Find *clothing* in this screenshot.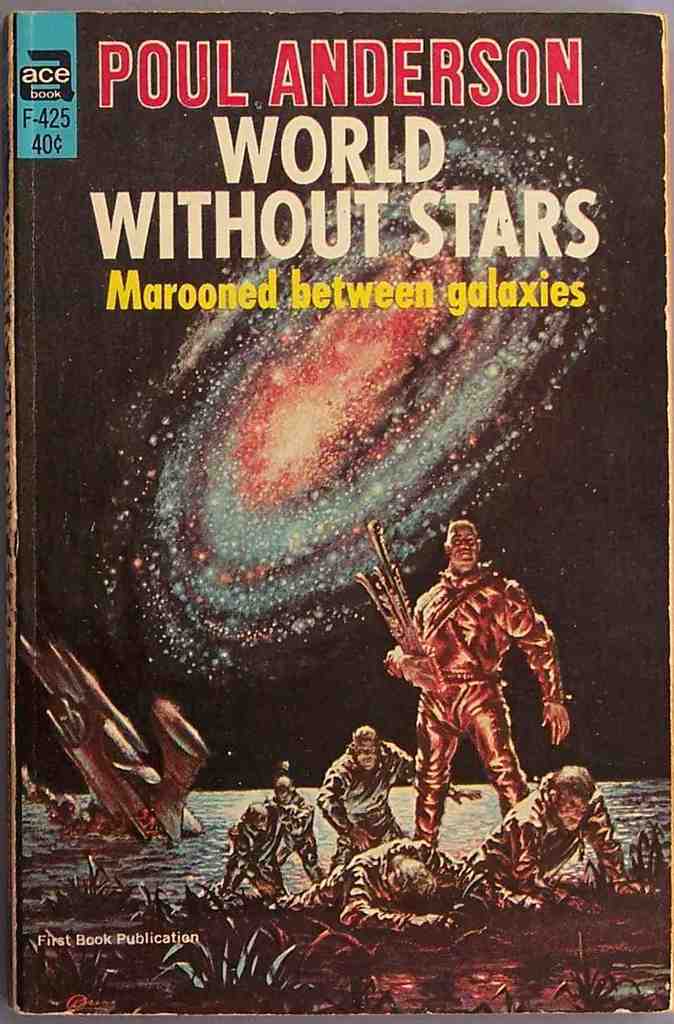
The bounding box for *clothing* is <box>337,742,394,842</box>.
